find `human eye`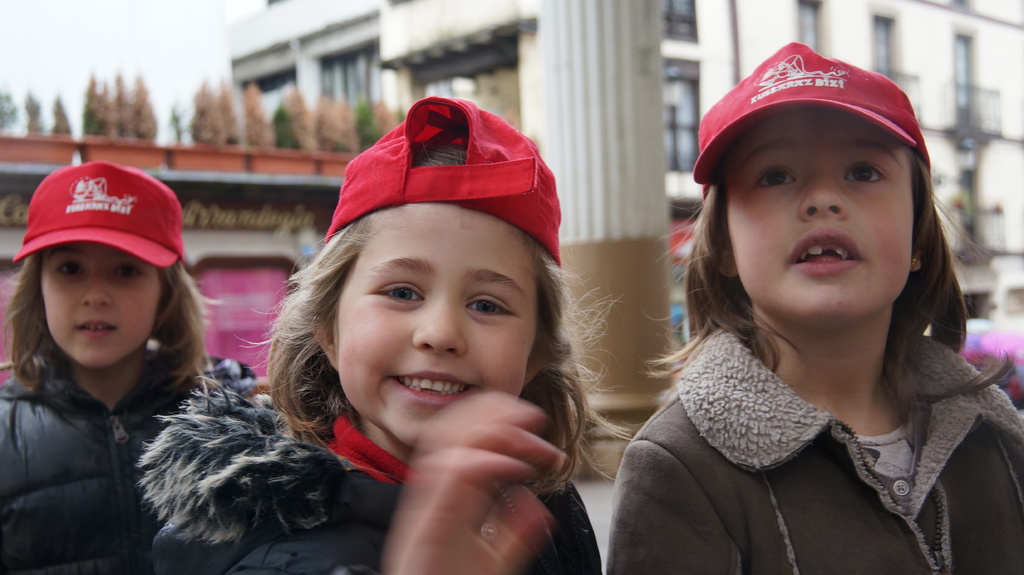
(left=113, top=260, right=148, bottom=281)
